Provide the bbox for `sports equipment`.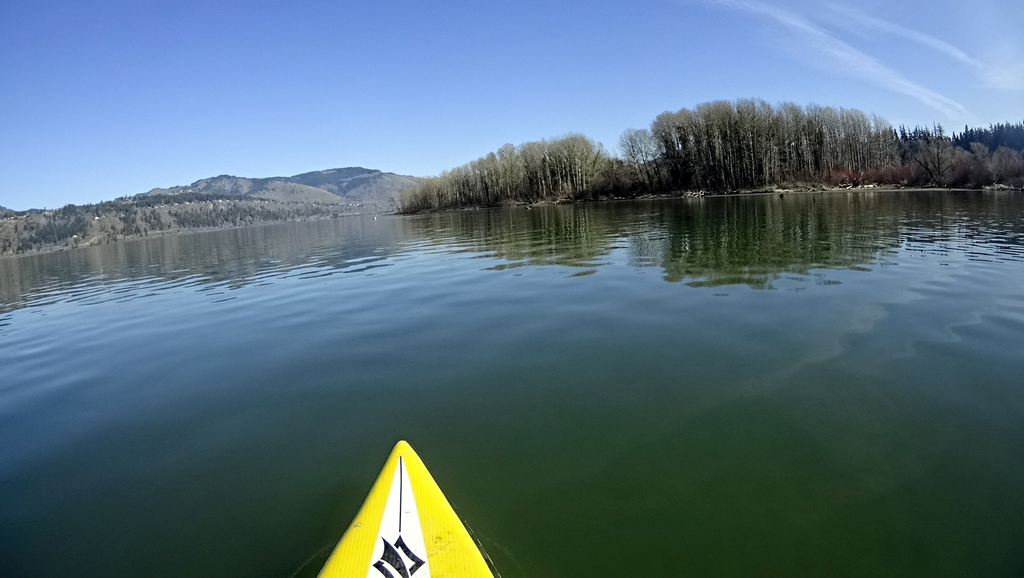
crop(312, 438, 502, 577).
